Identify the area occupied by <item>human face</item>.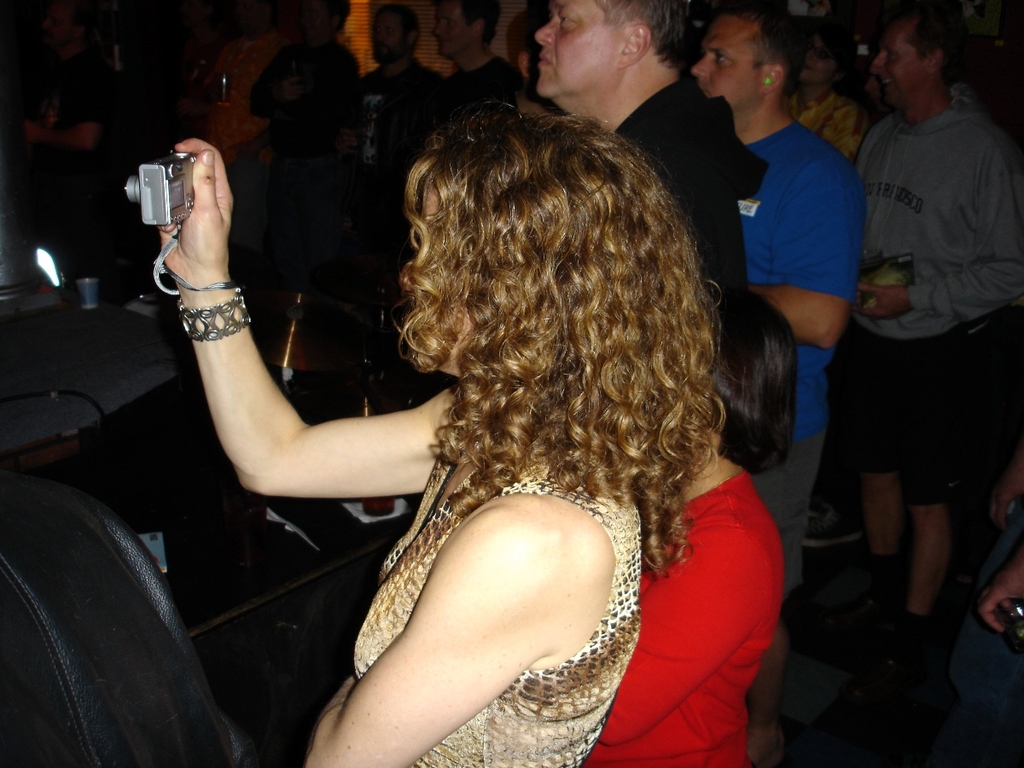
Area: 533:0:628:101.
